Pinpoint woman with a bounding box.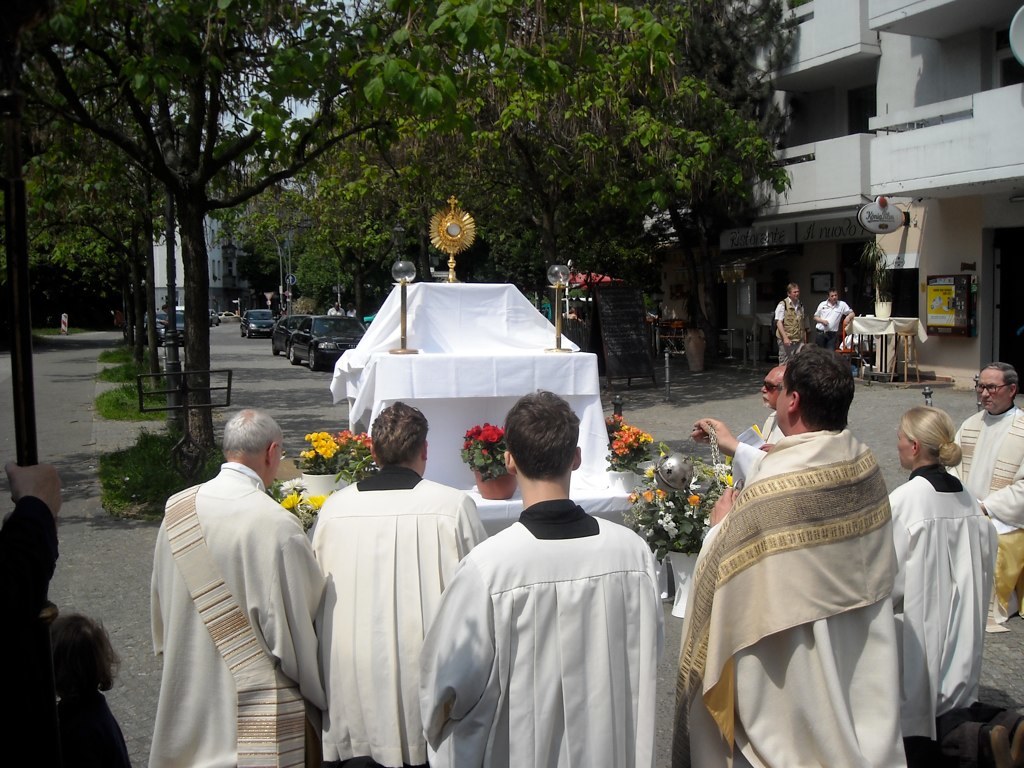
(882,393,995,734).
